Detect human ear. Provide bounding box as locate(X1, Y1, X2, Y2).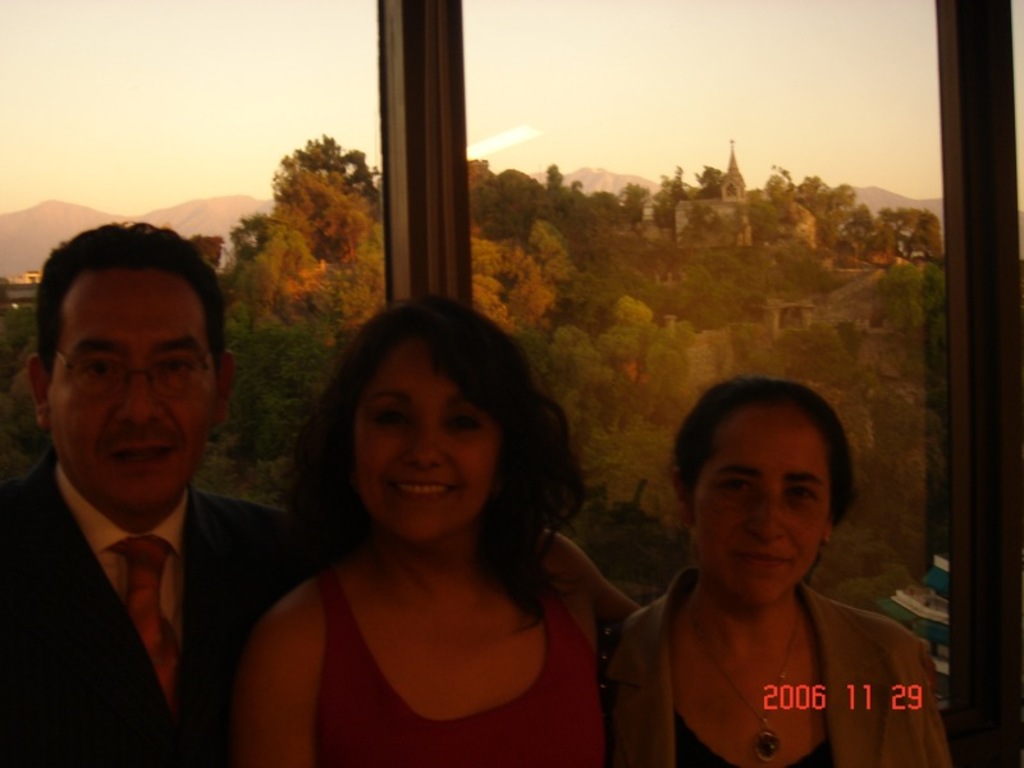
locate(214, 347, 242, 422).
